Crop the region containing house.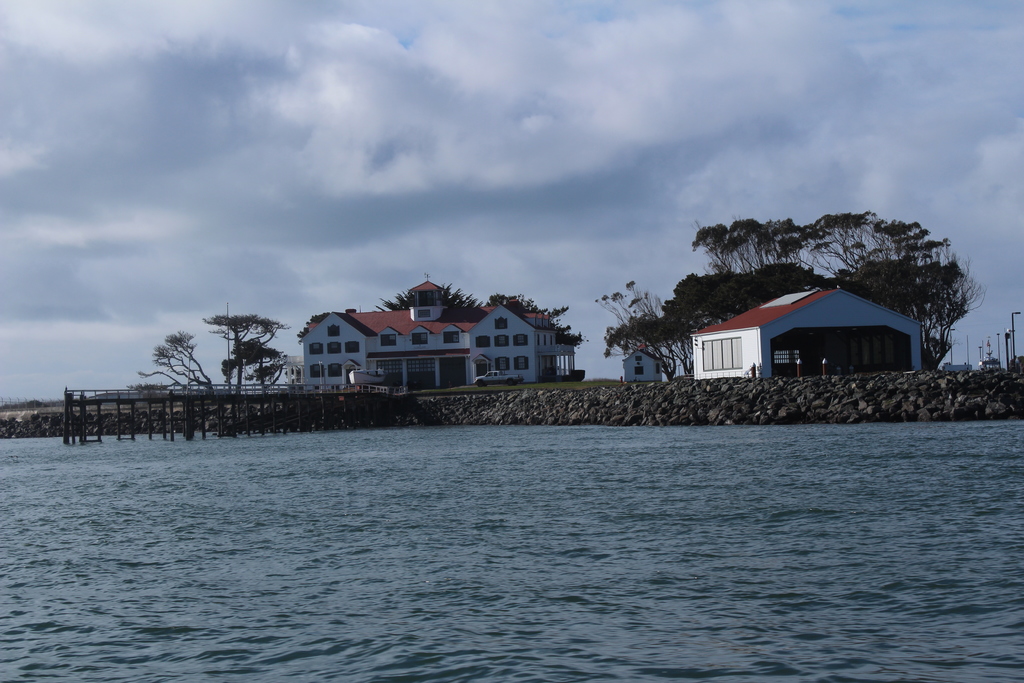
Crop region: (685,275,950,388).
